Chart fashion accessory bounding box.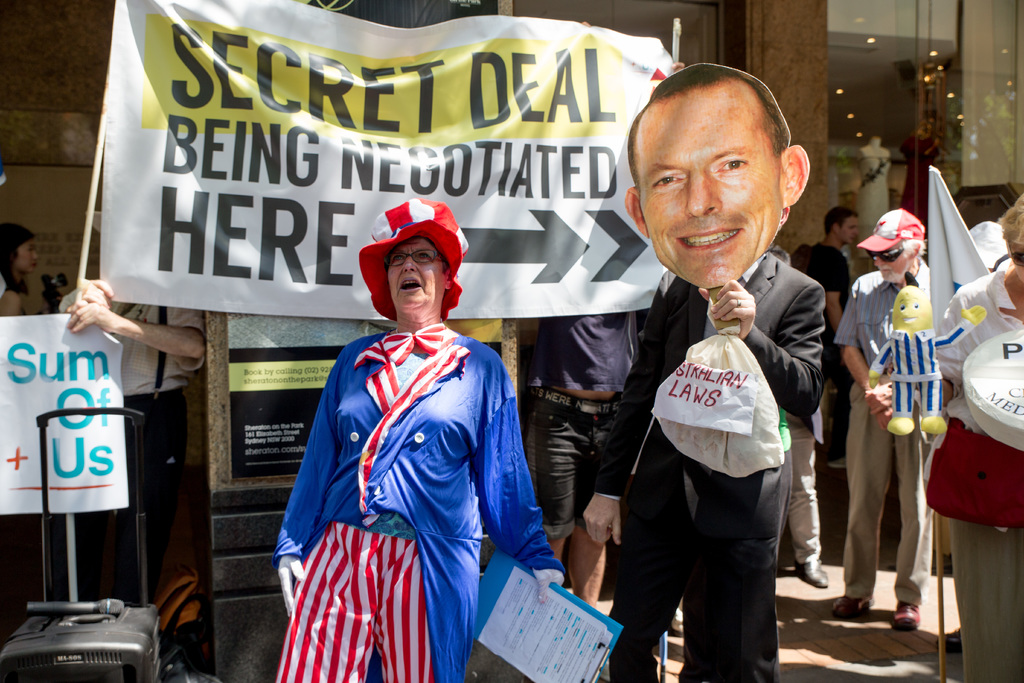
Charted: l=88, t=211, r=102, b=231.
